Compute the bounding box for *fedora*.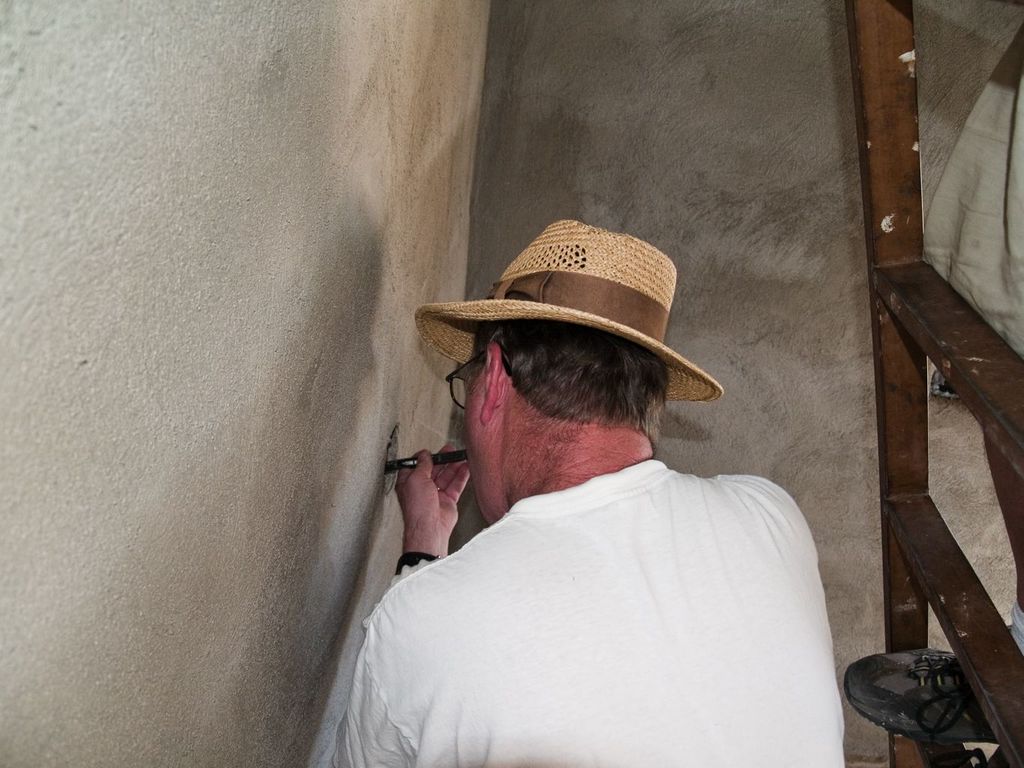
[x1=413, y1=222, x2=723, y2=400].
